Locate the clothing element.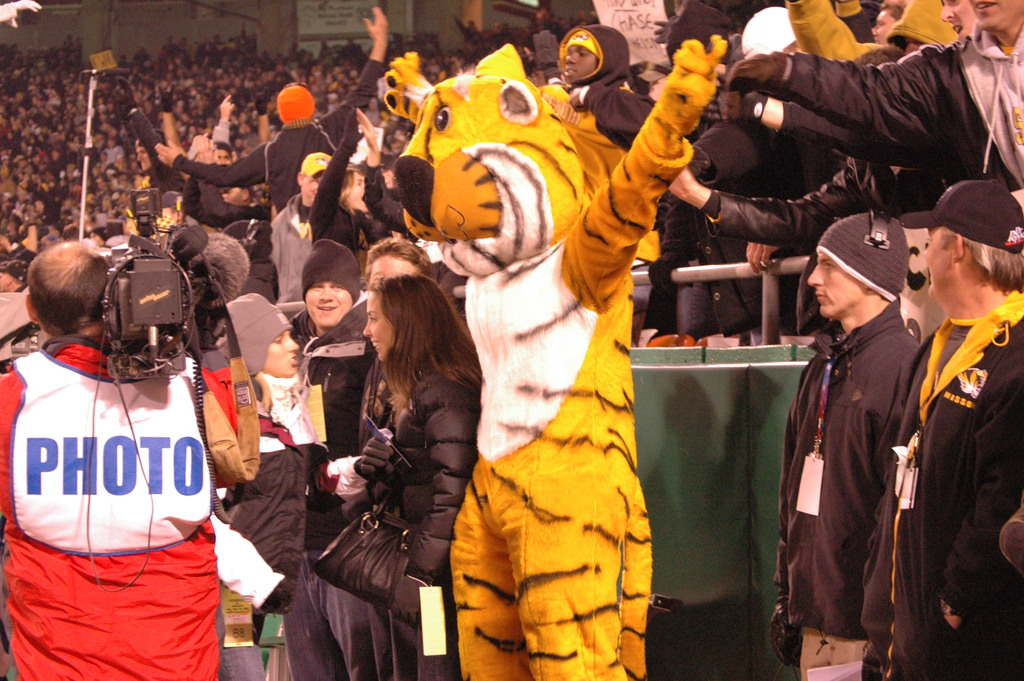
Element bbox: 560 18 657 154.
